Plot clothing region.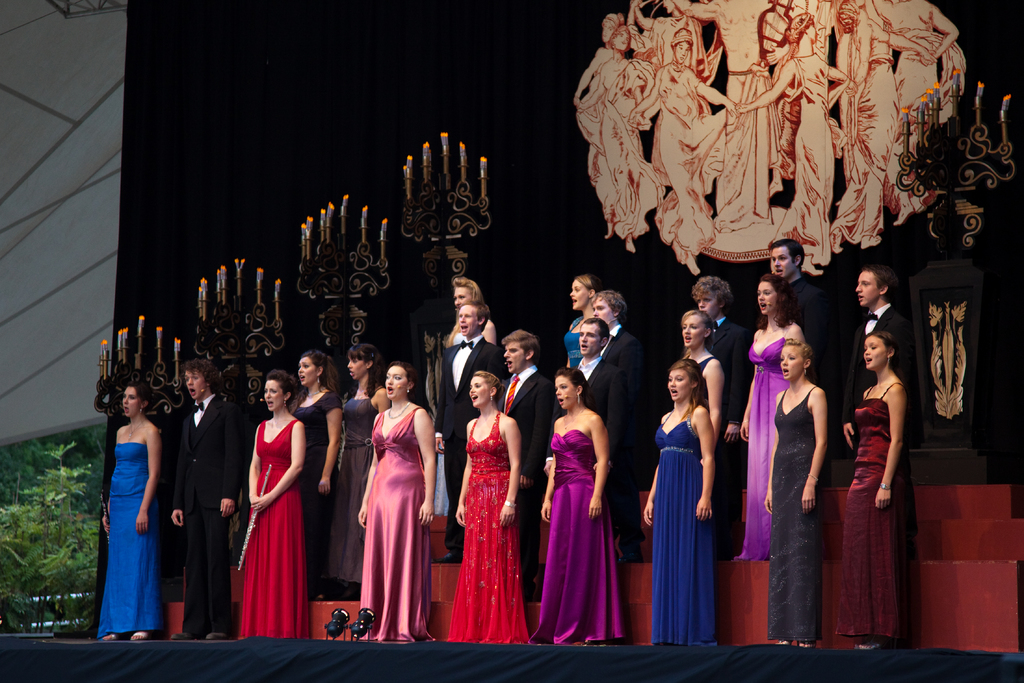
Plotted at 658:415:705:646.
